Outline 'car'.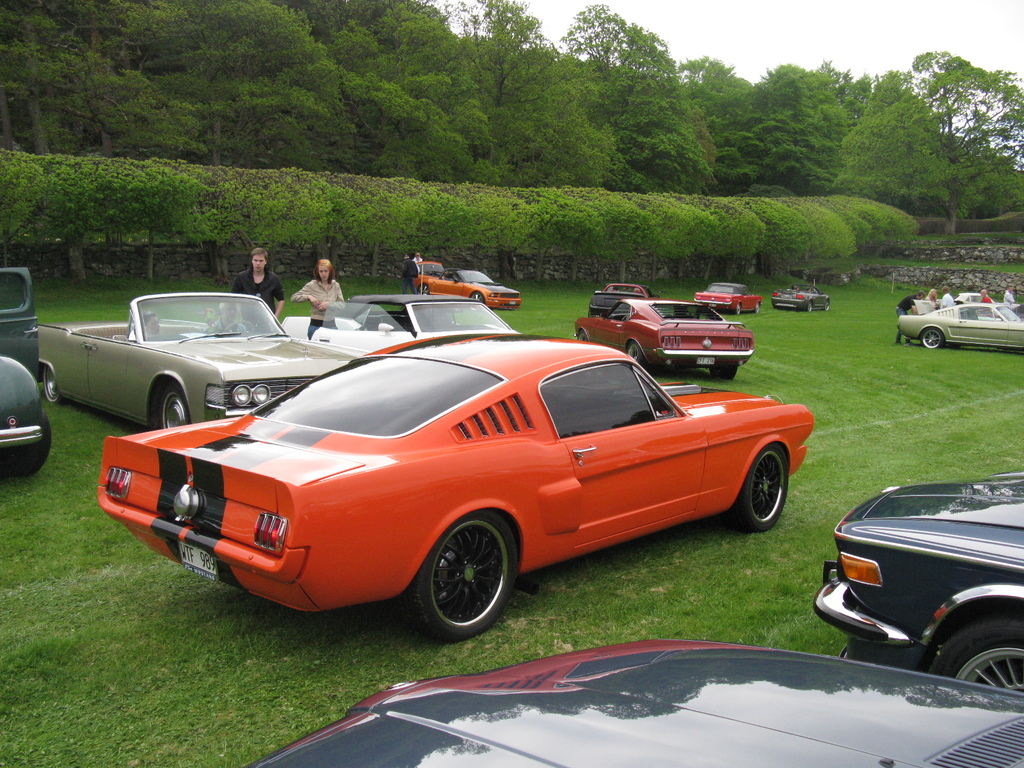
Outline: bbox=(585, 283, 662, 317).
